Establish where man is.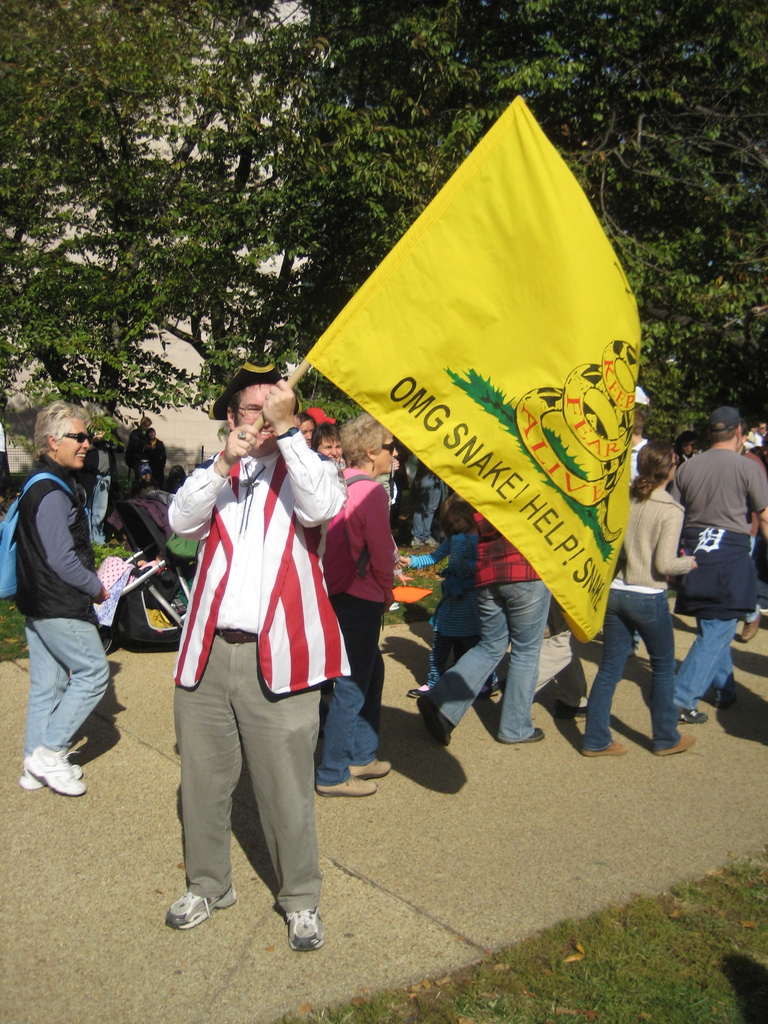
Established at (662,413,767,730).
